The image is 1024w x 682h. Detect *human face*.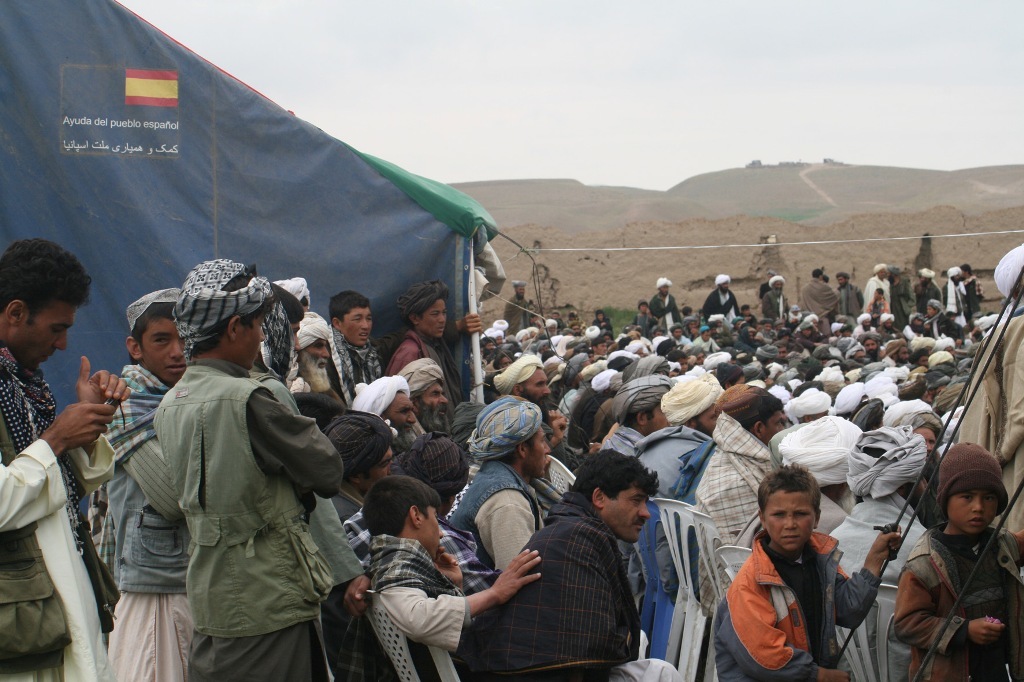
Detection: left=500, top=355, right=512, bottom=368.
